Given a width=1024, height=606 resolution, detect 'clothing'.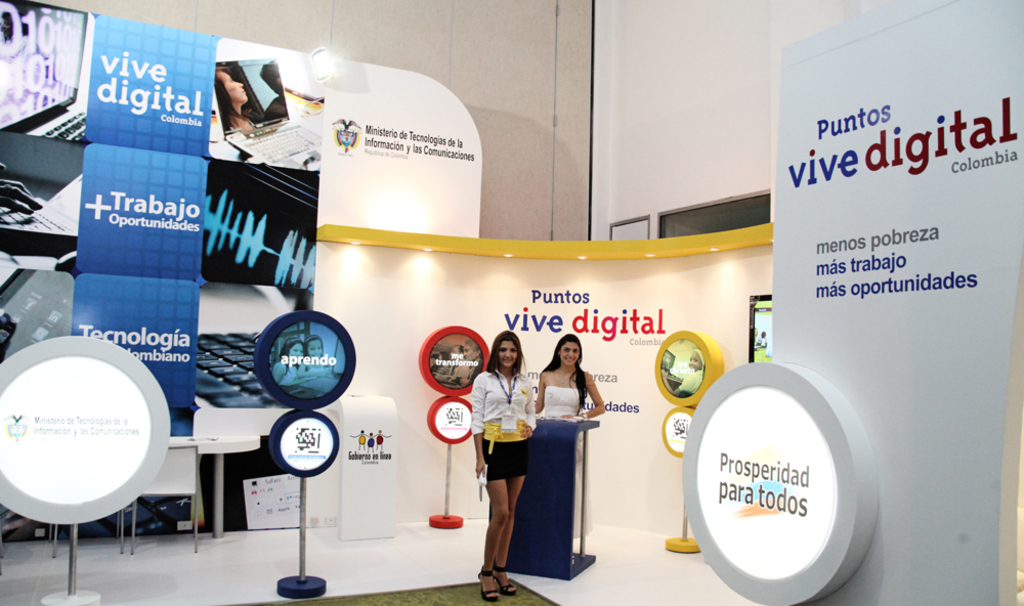
{"left": 541, "top": 384, "right": 594, "bottom": 538}.
